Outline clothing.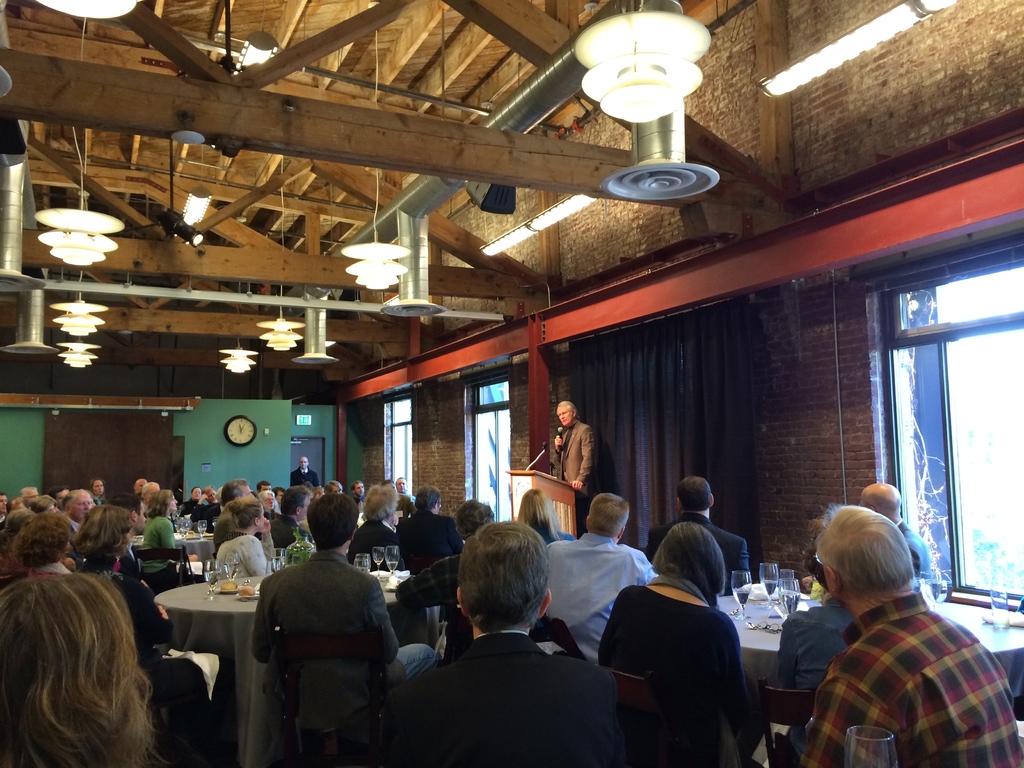
Outline: 533, 532, 652, 660.
